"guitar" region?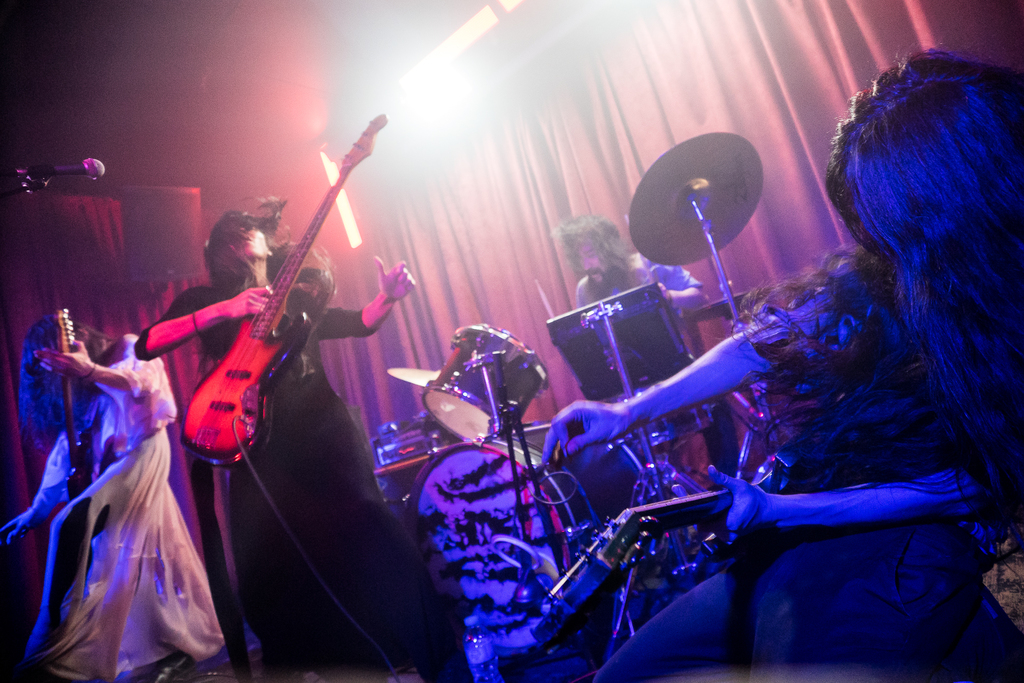
region(171, 110, 390, 466)
